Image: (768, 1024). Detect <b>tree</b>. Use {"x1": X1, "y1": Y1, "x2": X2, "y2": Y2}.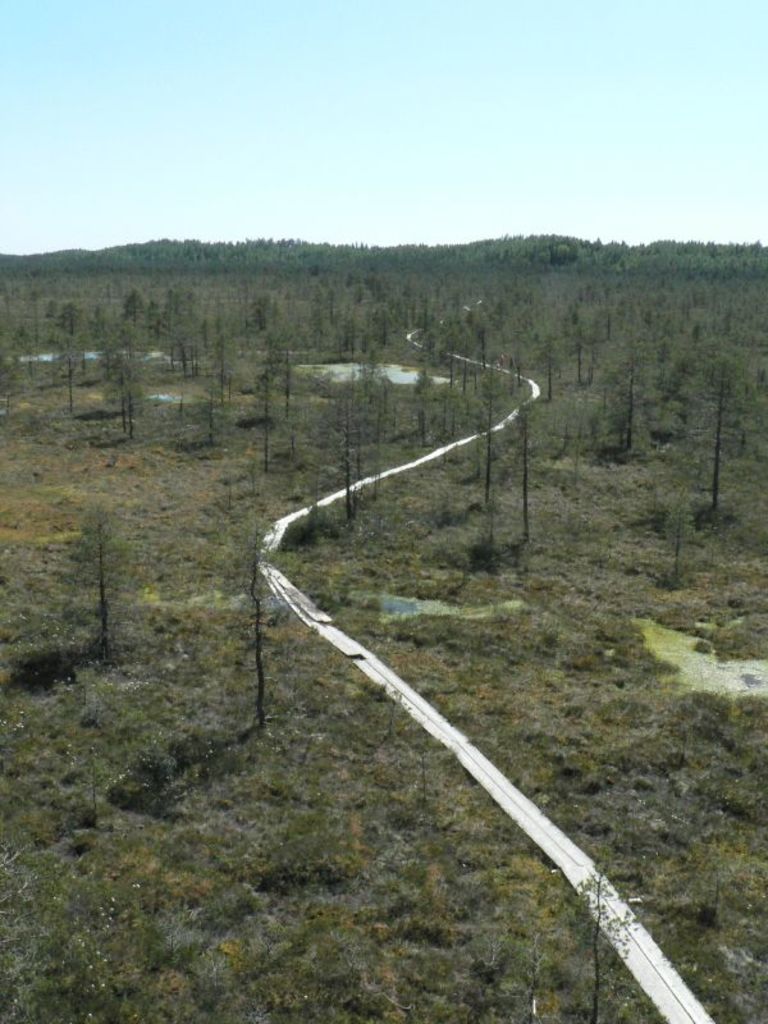
{"x1": 556, "y1": 837, "x2": 649, "y2": 1023}.
